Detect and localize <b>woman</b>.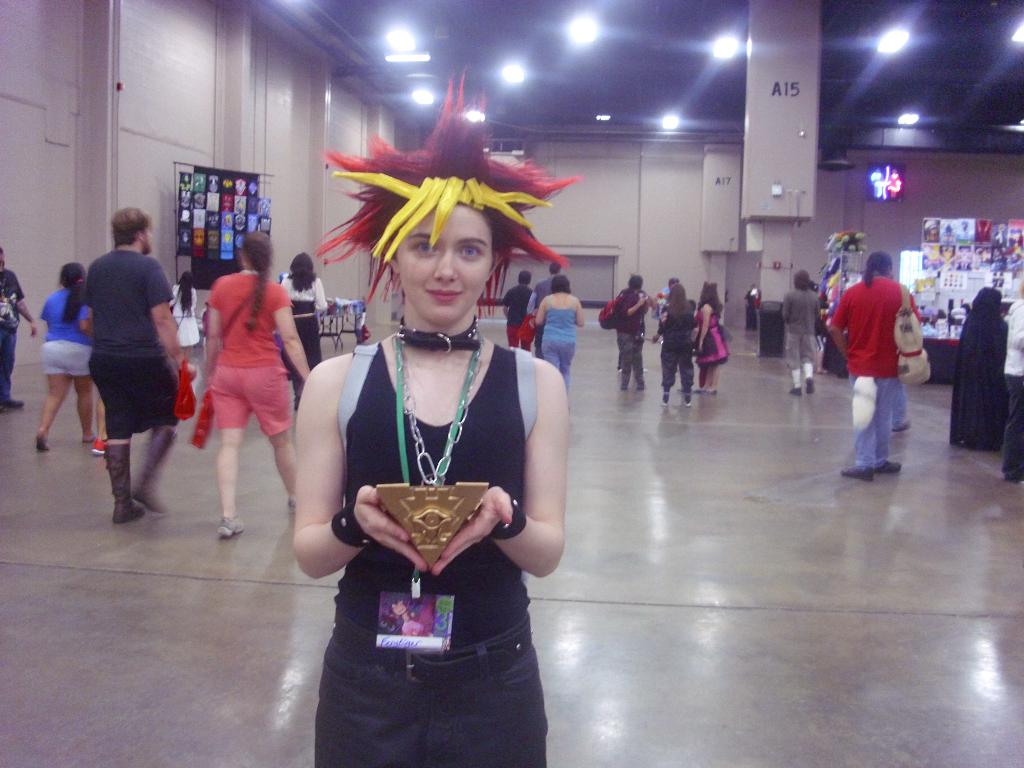
Localized at (207,230,308,538).
